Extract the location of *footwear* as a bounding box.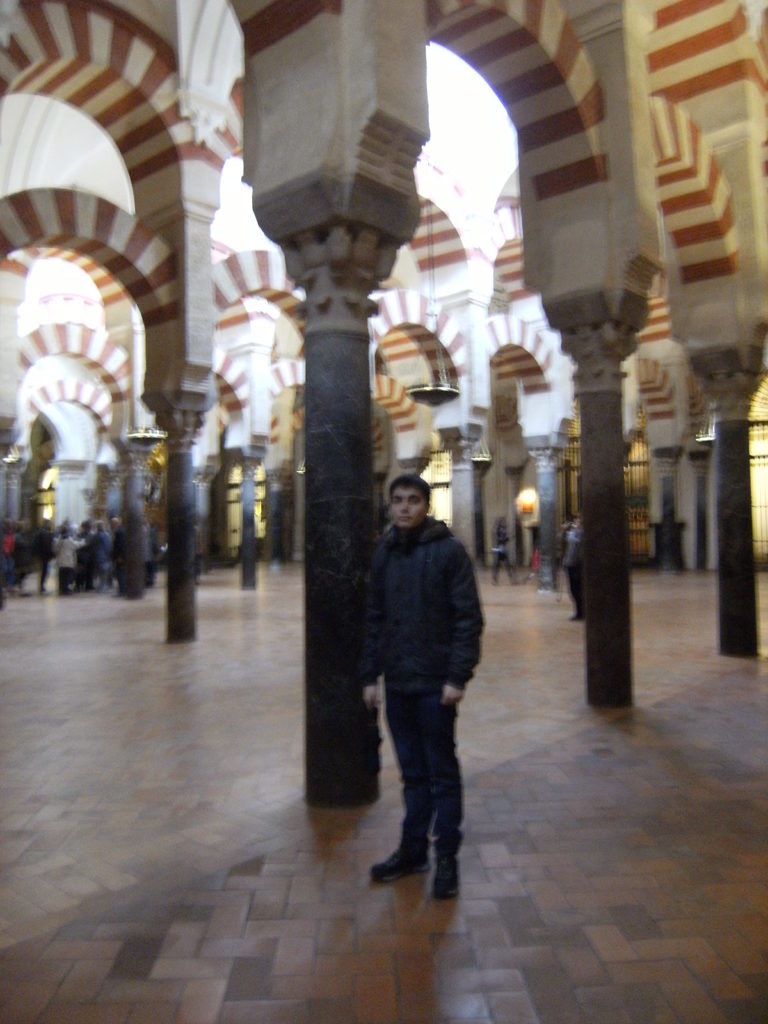
region(435, 842, 466, 901).
